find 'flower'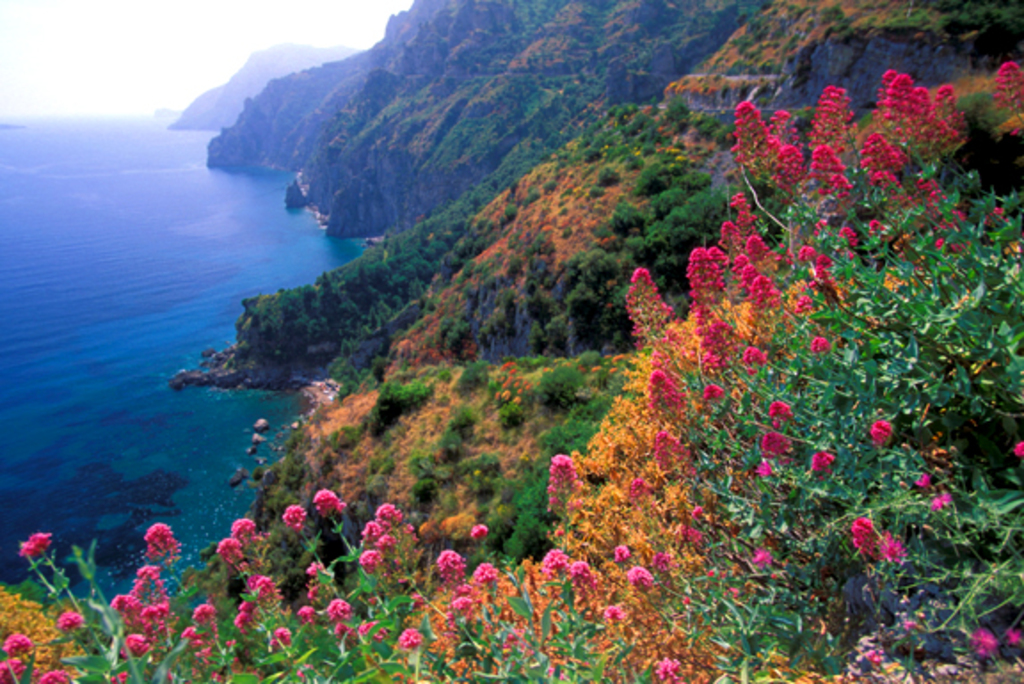
{"x1": 626, "y1": 561, "x2": 656, "y2": 595}
